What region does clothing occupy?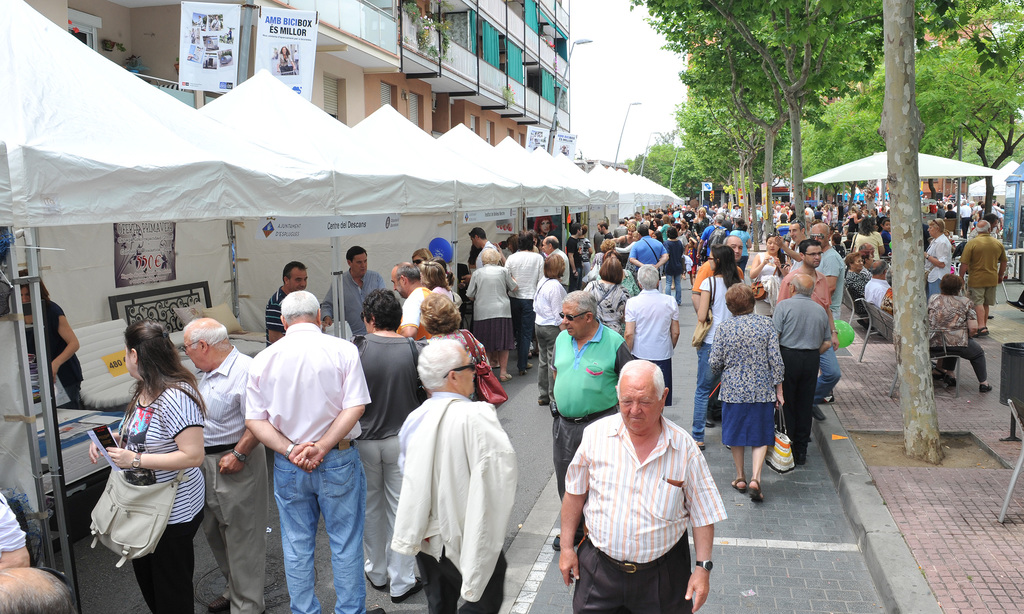
bbox(396, 391, 516, 613).
